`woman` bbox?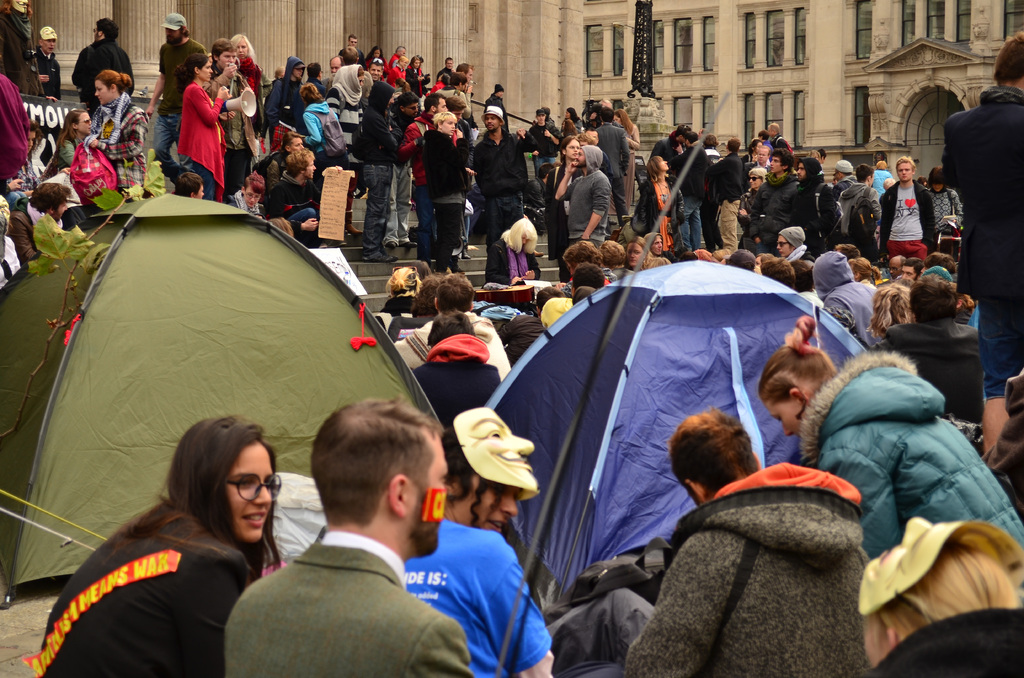
[399,427,552,677]
